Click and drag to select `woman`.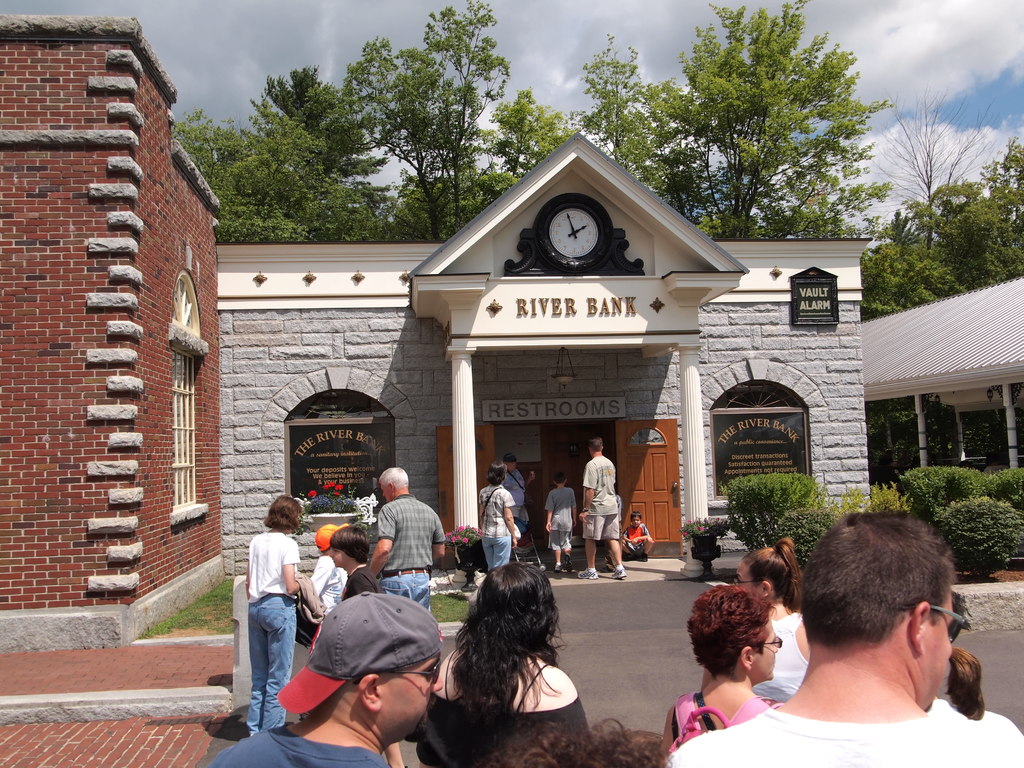
Selection: l=922, t=645, r=1023, b=767.
